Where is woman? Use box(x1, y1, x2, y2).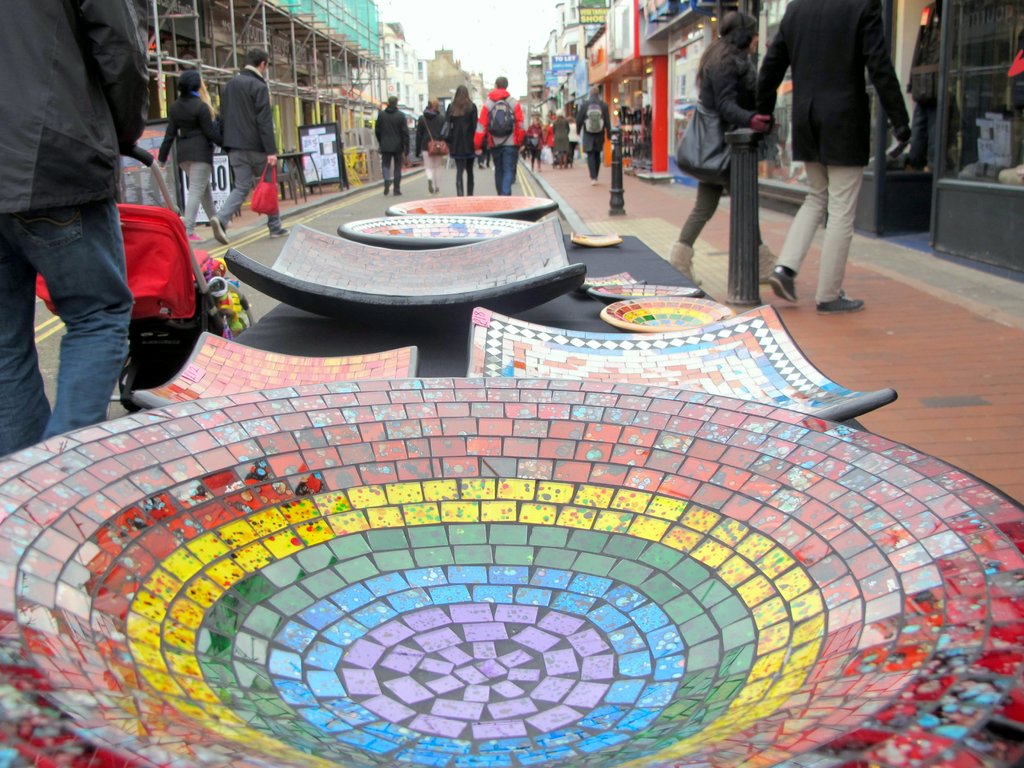
box(441, 86, 477, 193).
